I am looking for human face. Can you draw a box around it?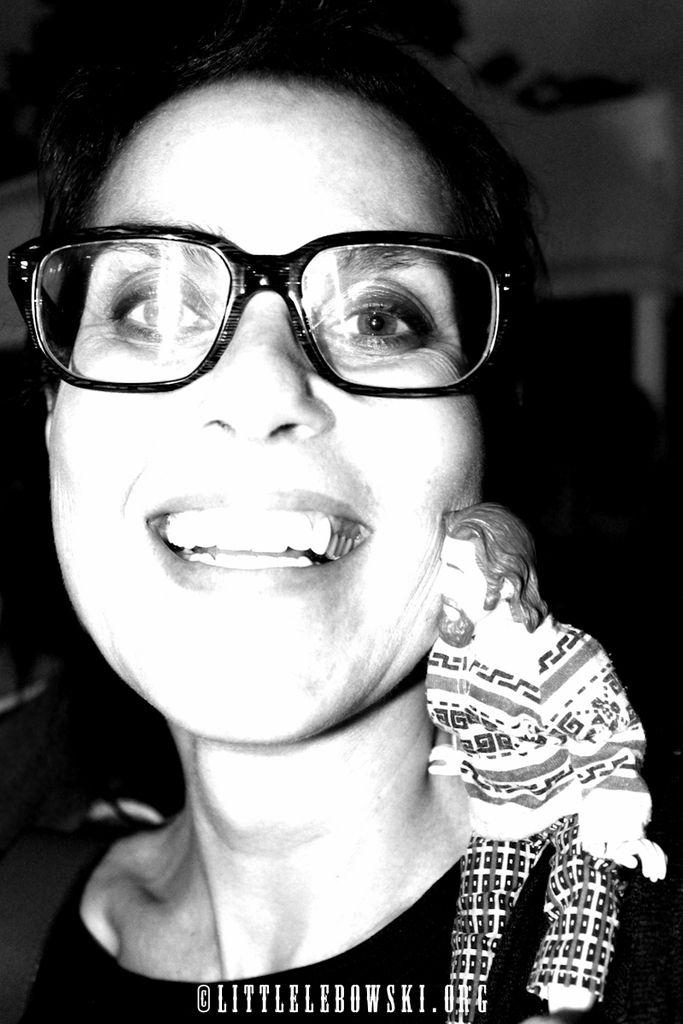
Sure, the bounding box is x1=44 y1=77 x2=493 y2=748.
